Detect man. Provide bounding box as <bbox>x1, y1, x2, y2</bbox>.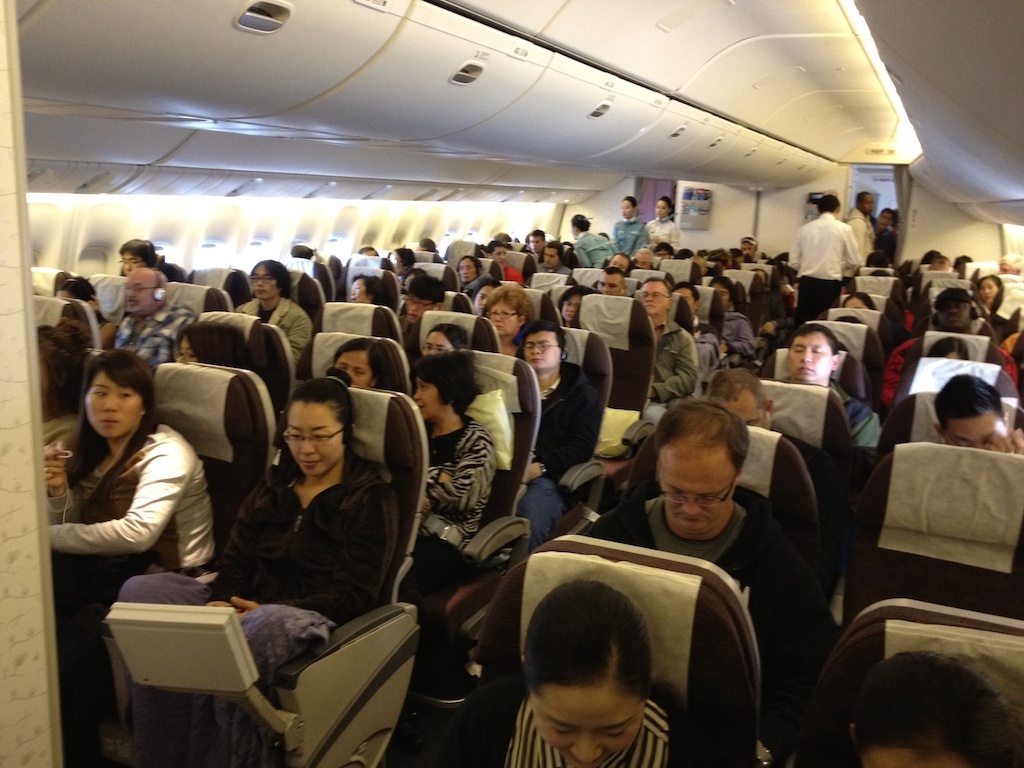
<bbox>634, 277, 700, 408</bbox>.
